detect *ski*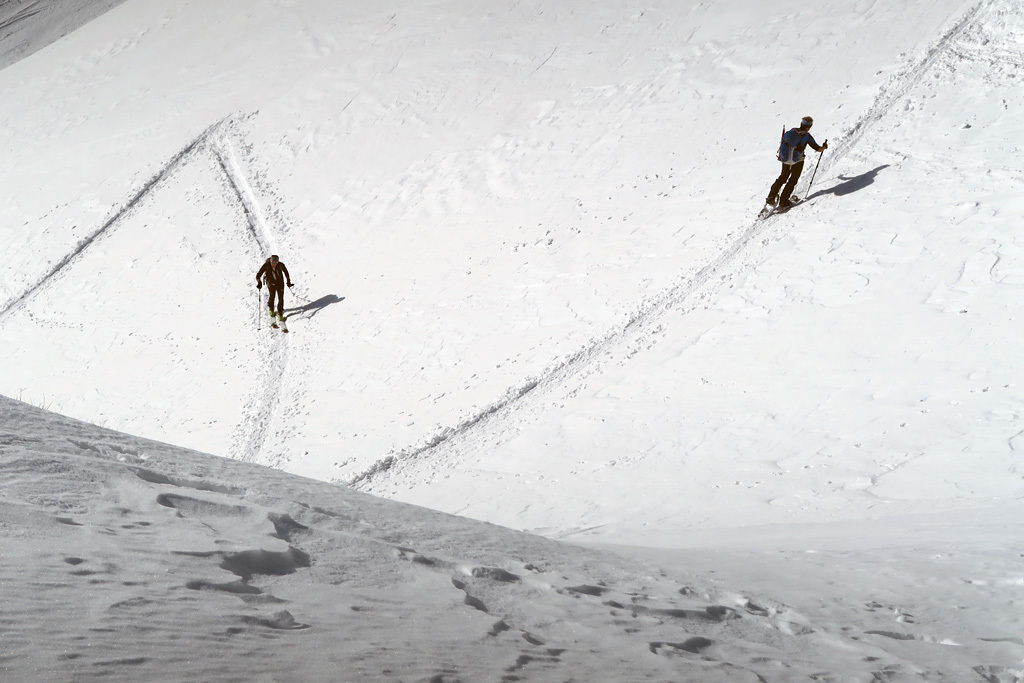
left=756, top=195, right=812, bottom=218
